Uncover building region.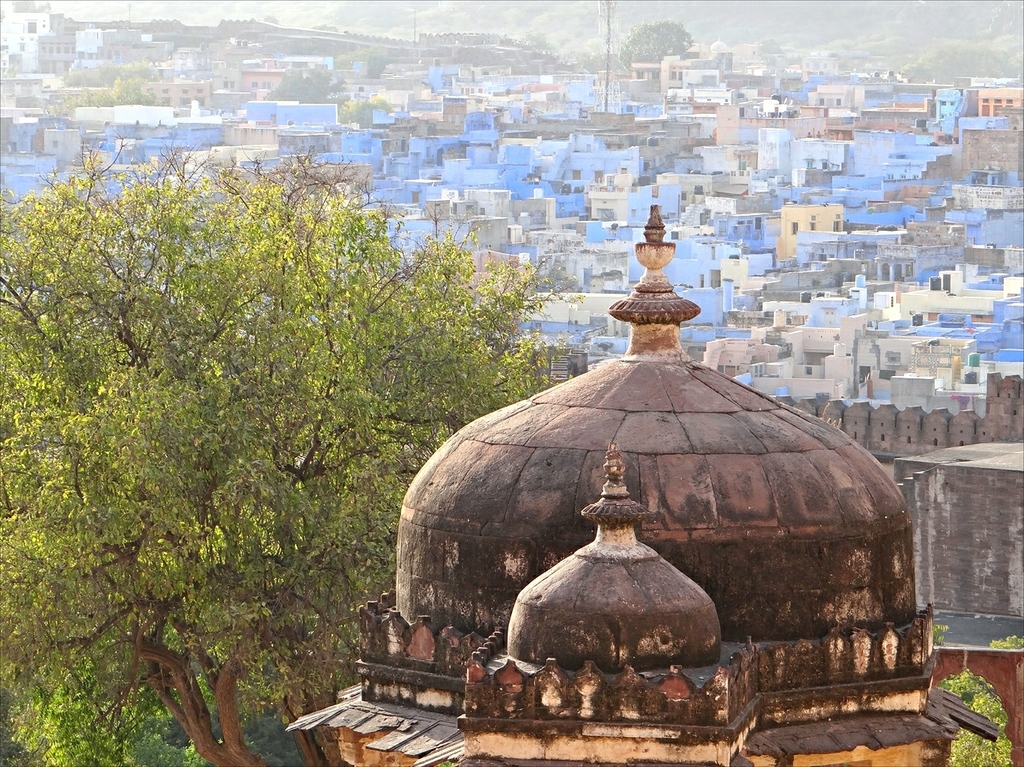
Uncovered: 0, 49, 1023, 410.
